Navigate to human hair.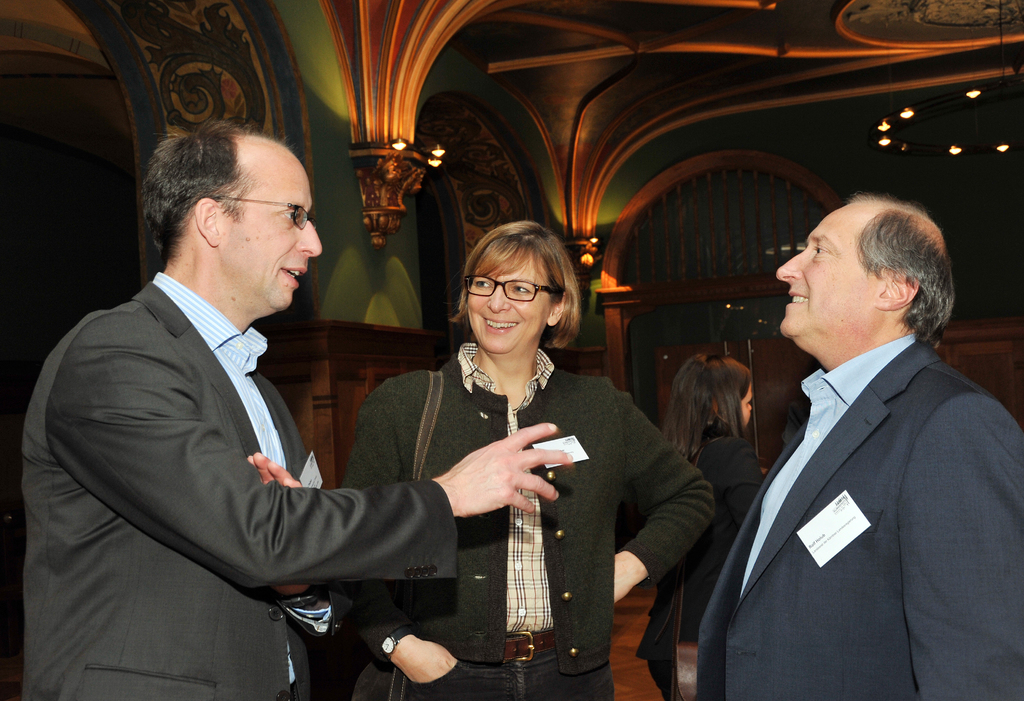
Navigation target: bbox=(123, 127, 300, 280).
